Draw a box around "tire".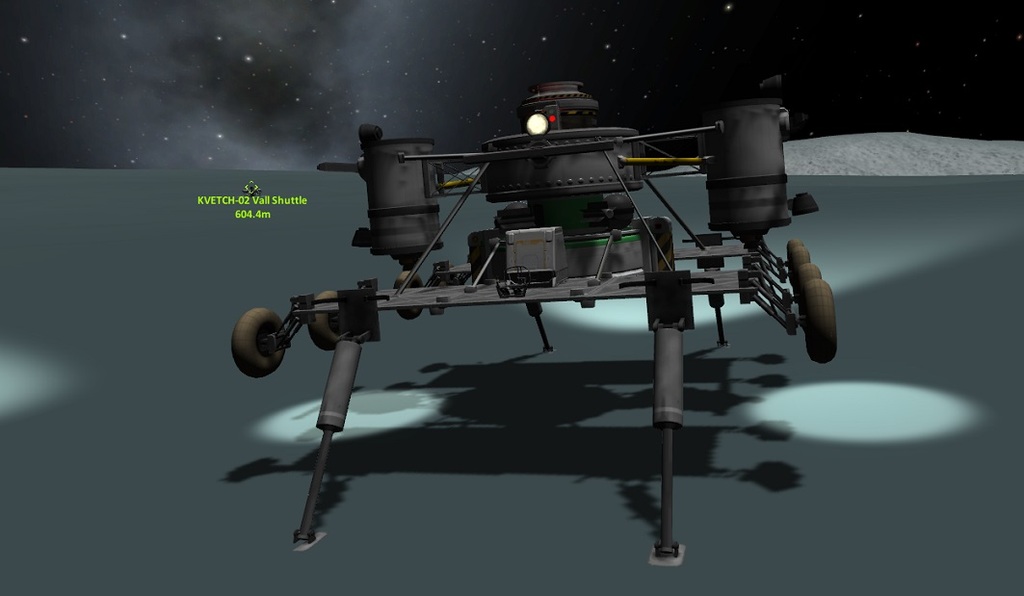
detection(786, 230, 801, 261).
